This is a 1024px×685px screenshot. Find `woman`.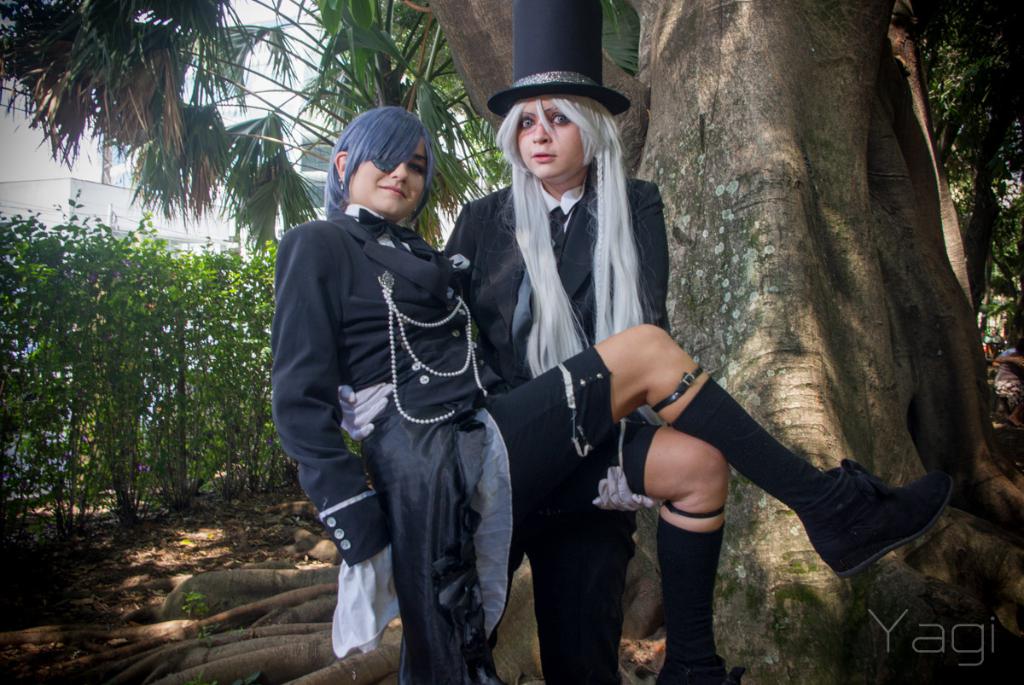
Bounding box: bbox(271, 107, 953, 684).
